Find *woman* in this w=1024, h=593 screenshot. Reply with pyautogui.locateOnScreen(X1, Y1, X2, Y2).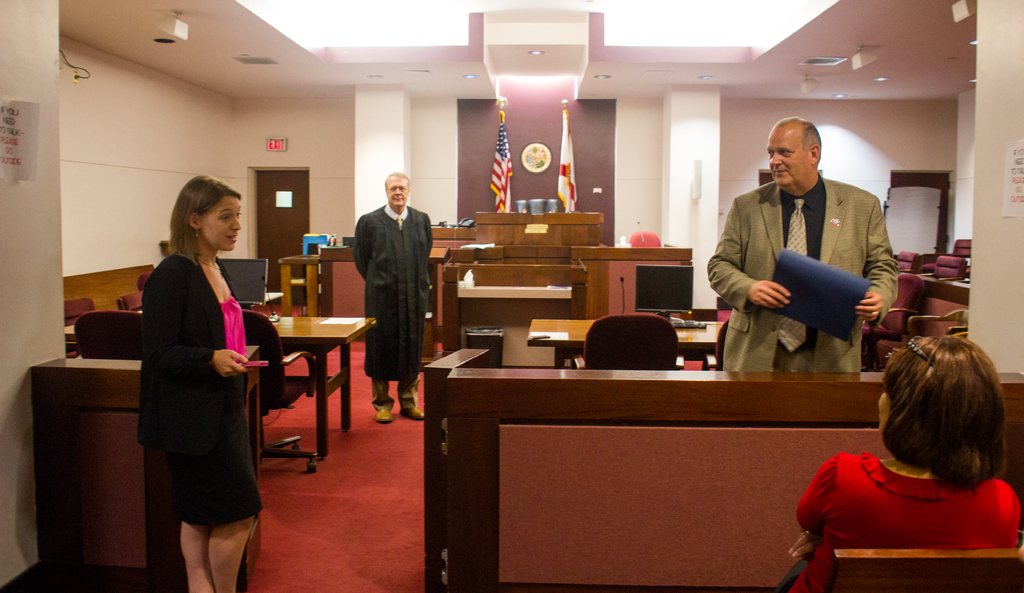
pyautogui.locateOnScreen(124, 155, 263, 592).
